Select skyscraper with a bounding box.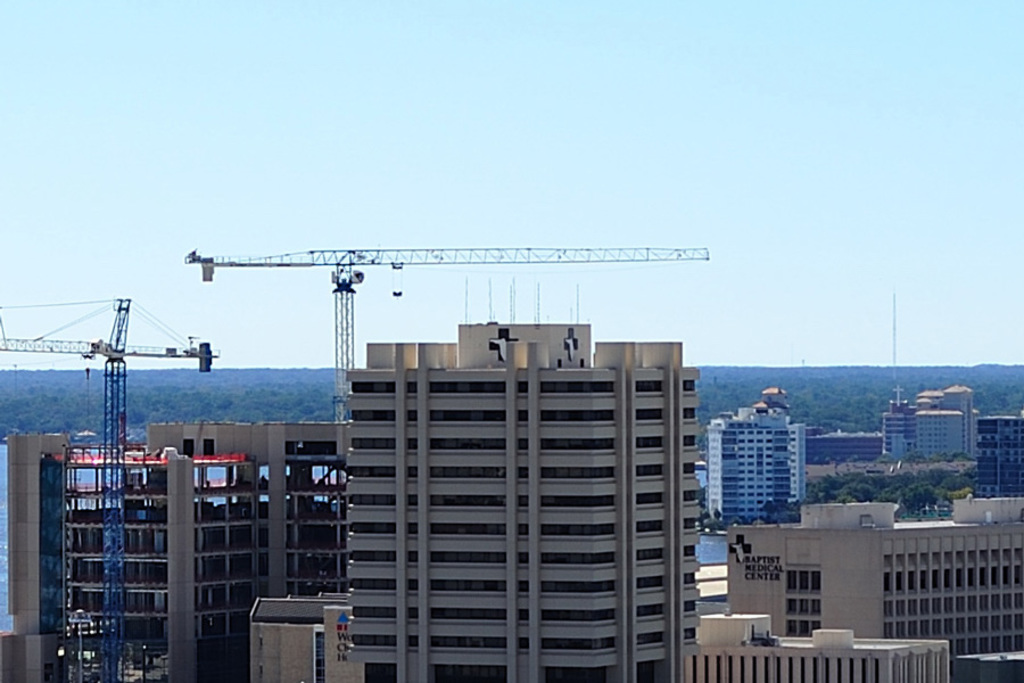
bbox=[969, 409, 1023, 500].
